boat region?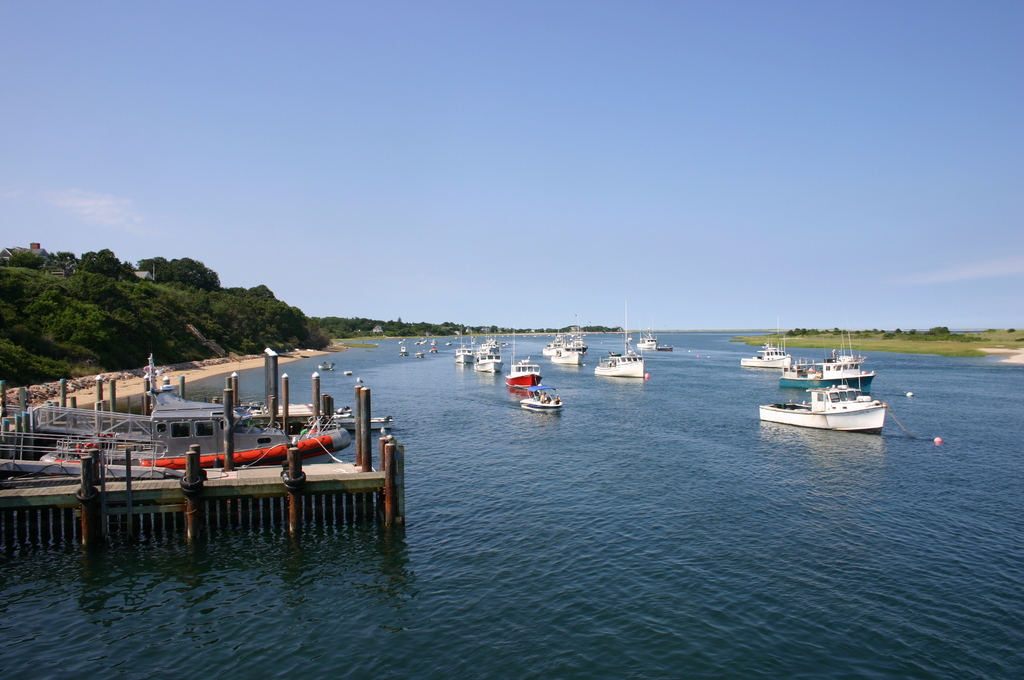
rect(636, 328, 658, 356)
